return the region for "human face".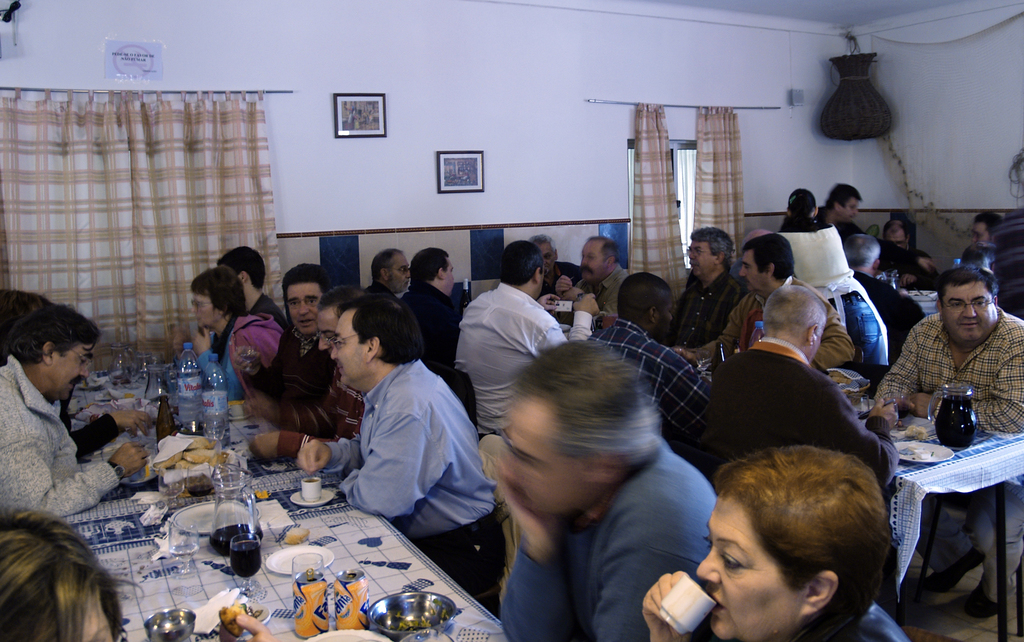
bbox(390, 258, 412, 295).
